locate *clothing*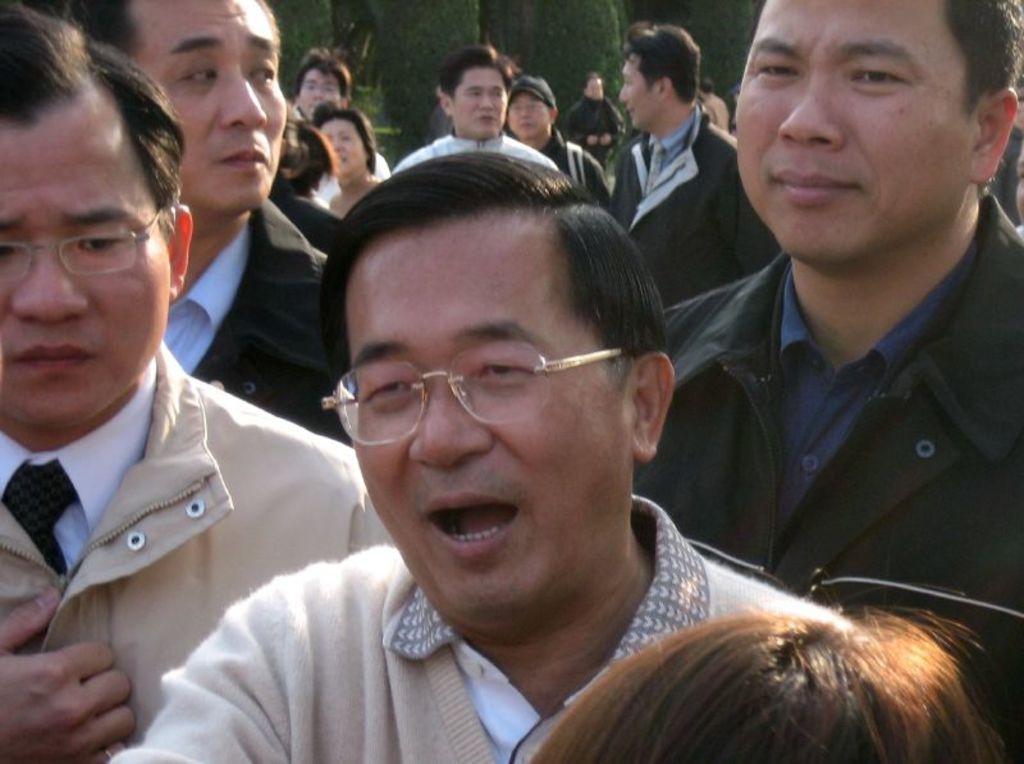
crop(0, 334, 406, 763)
